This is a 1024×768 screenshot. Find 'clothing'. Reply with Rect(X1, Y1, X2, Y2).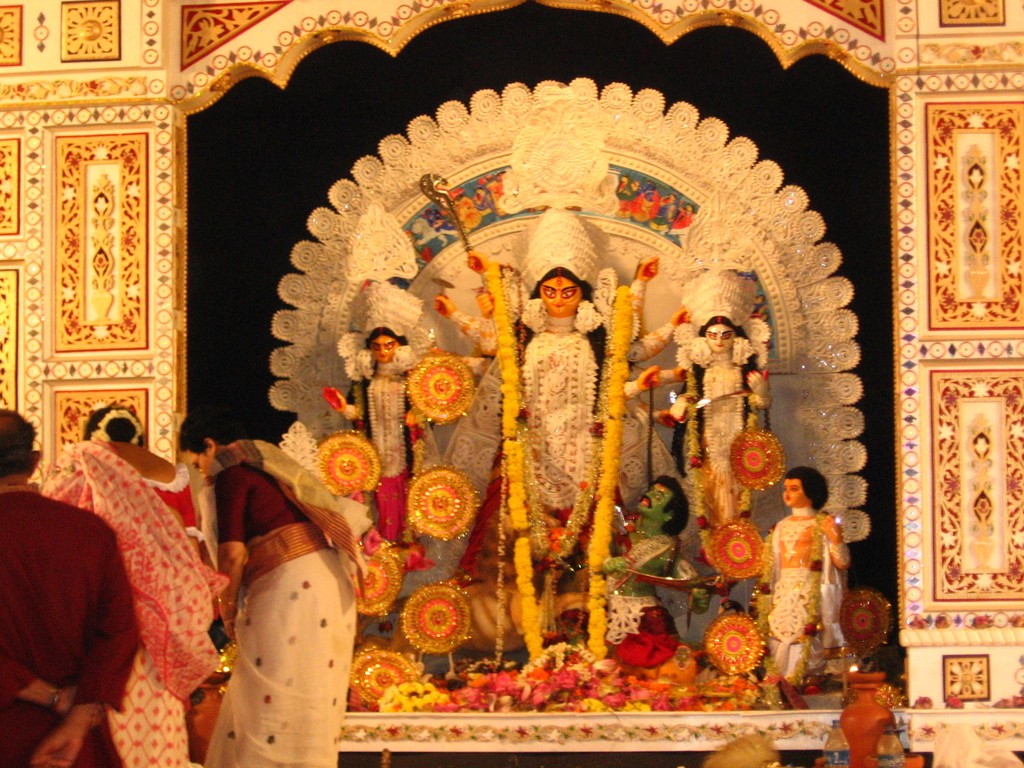
Rect(10, 484, 129, 765).
